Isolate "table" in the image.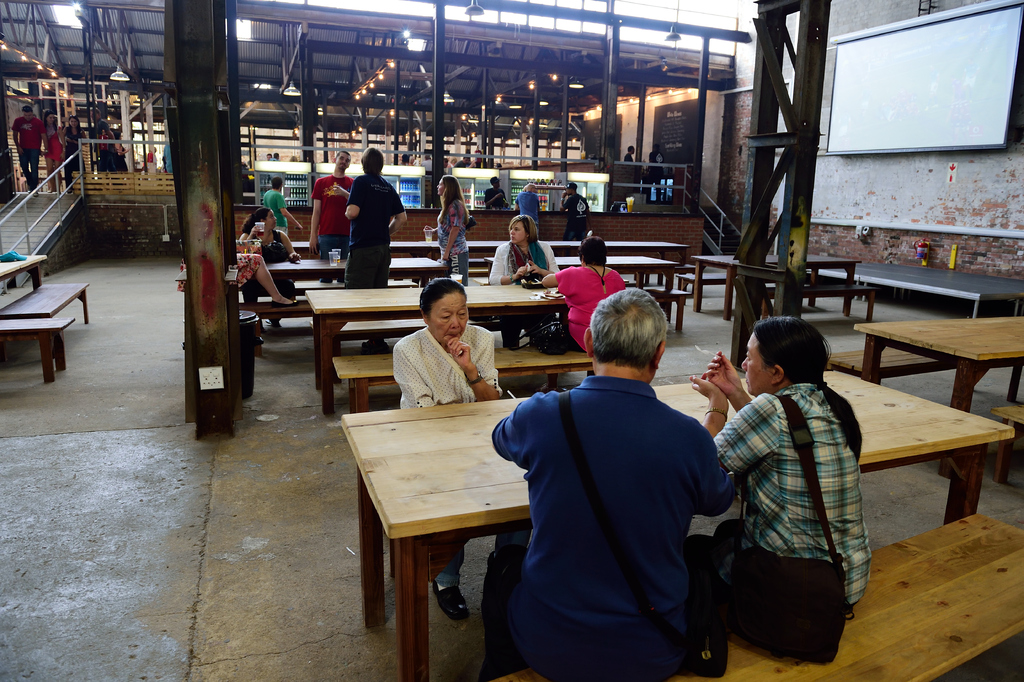
Isolated region: (x1=269, y1=258, x2=450, y2=333).
